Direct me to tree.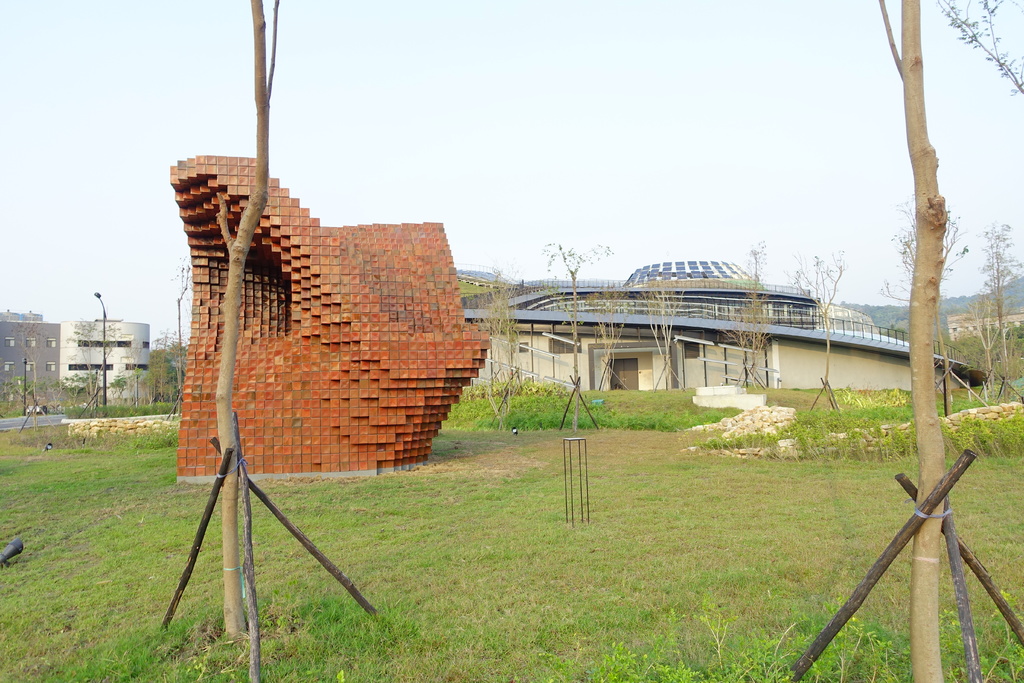
Direction: 886,188,965,411.
